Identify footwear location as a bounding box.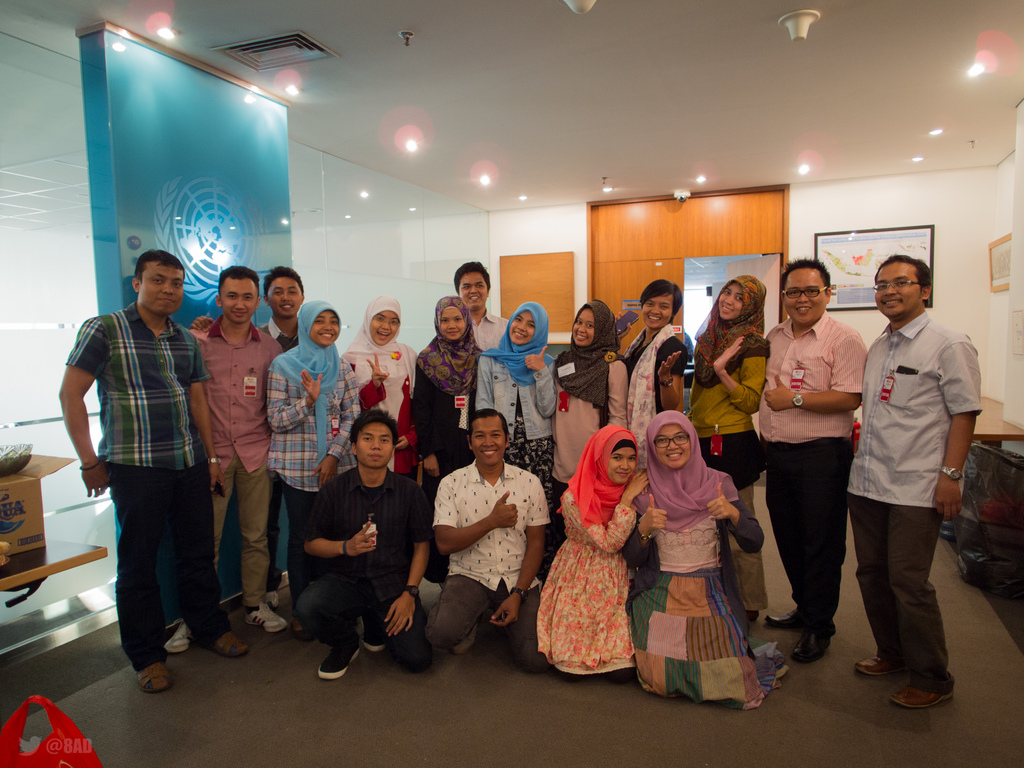
crop(207, 627, 250, 658).
